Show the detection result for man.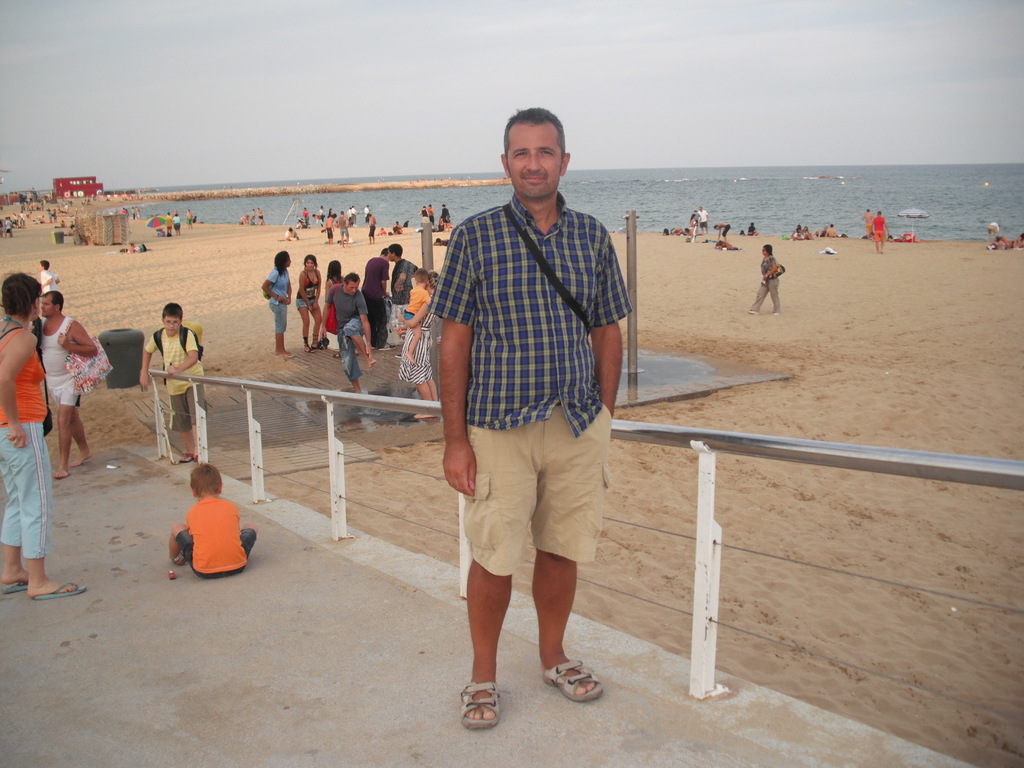
crop(385, 245, 420, 355).
